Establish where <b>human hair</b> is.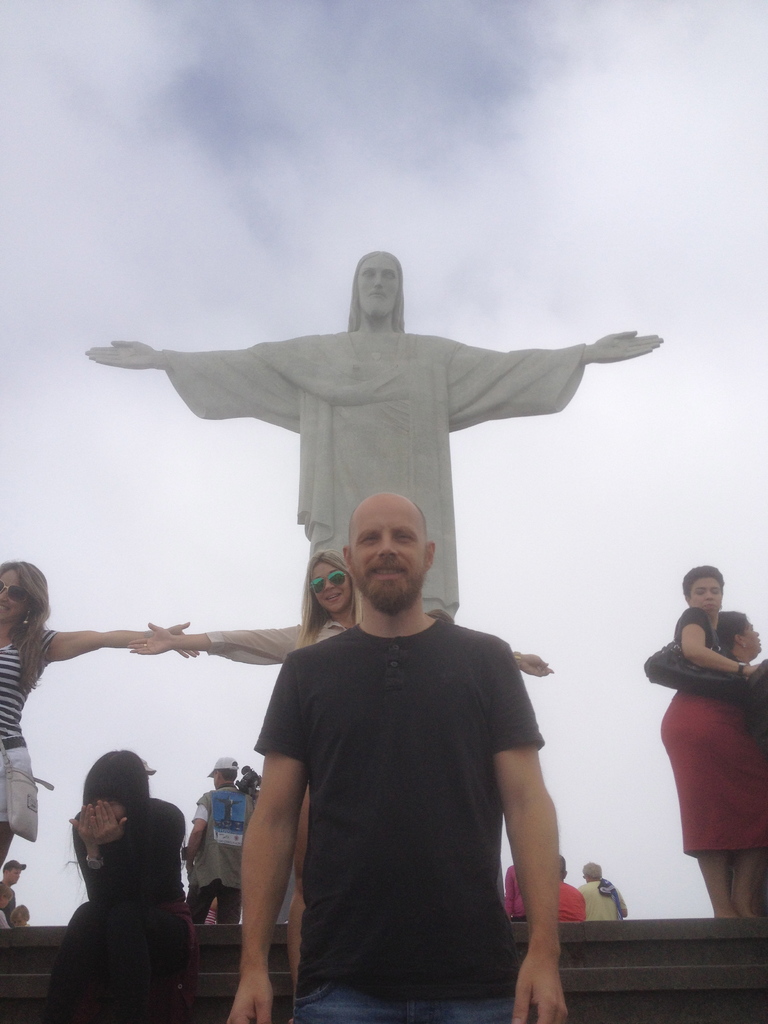
Established at crop(557, 852, 565, 880).
